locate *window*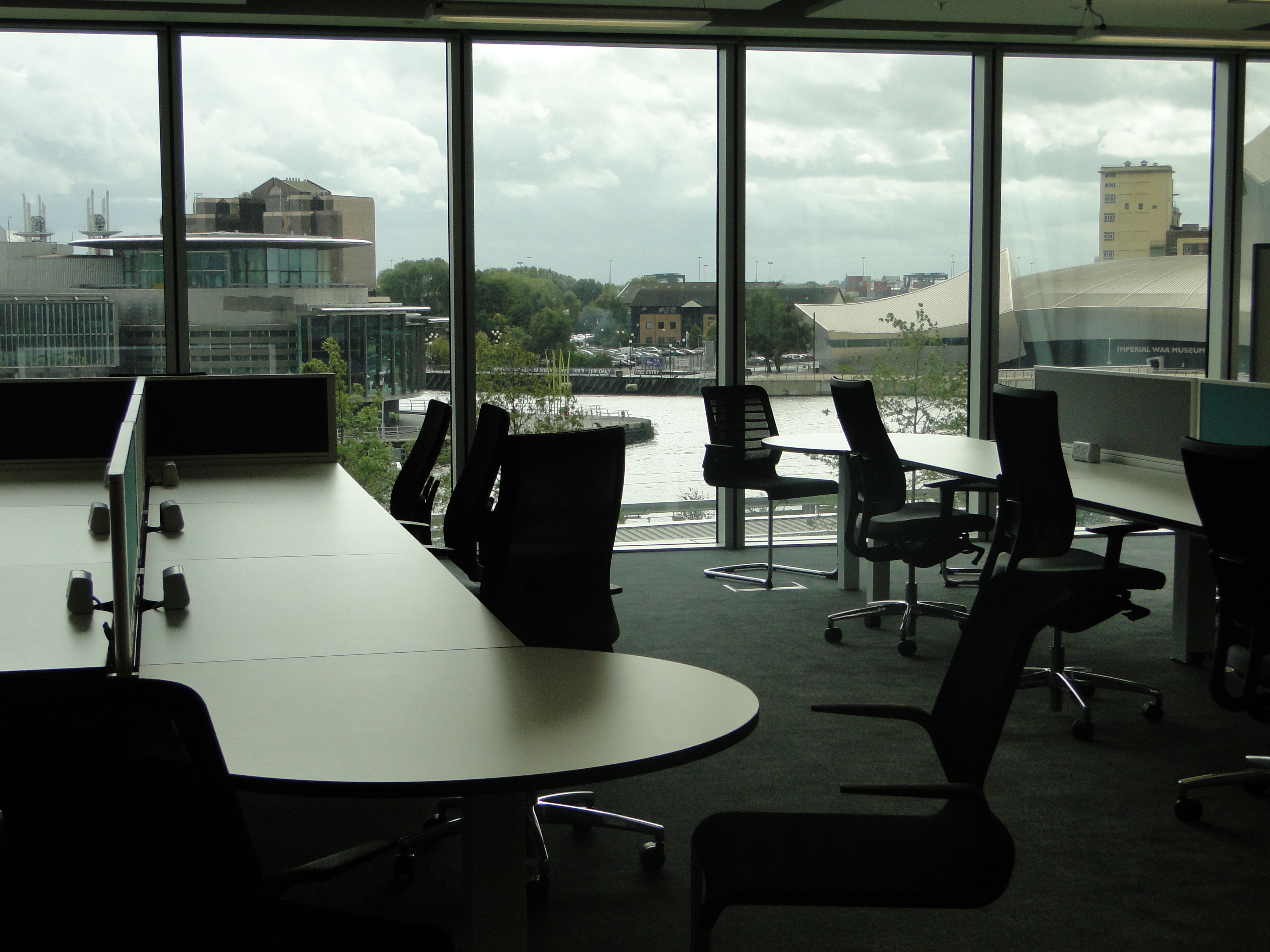
(273,19,357,202)
